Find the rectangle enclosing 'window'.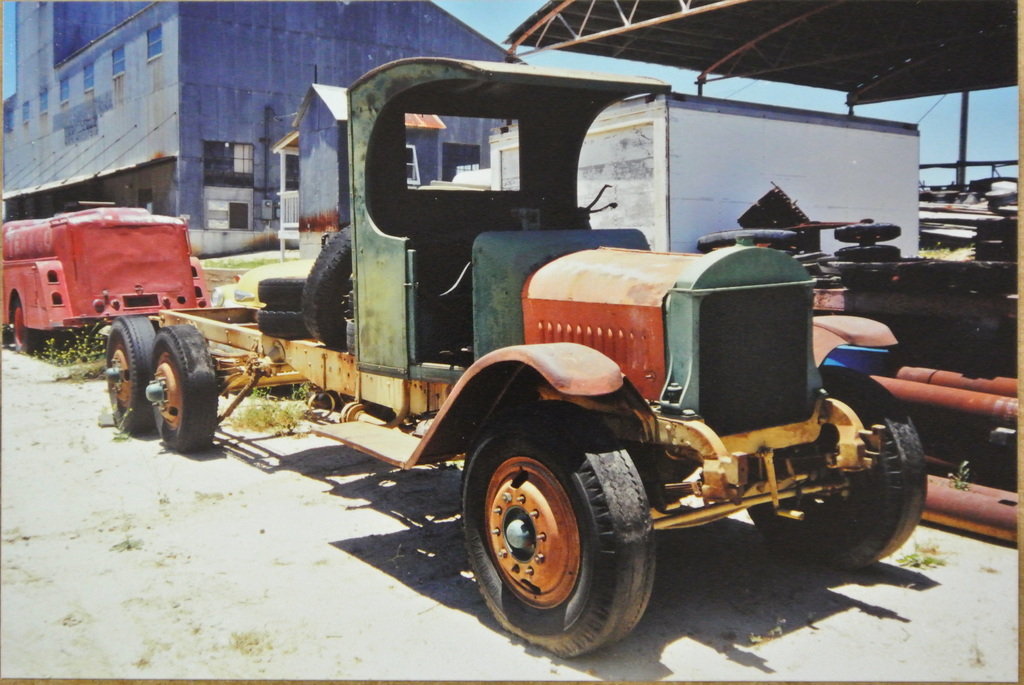
402, 107, 529, 194.
